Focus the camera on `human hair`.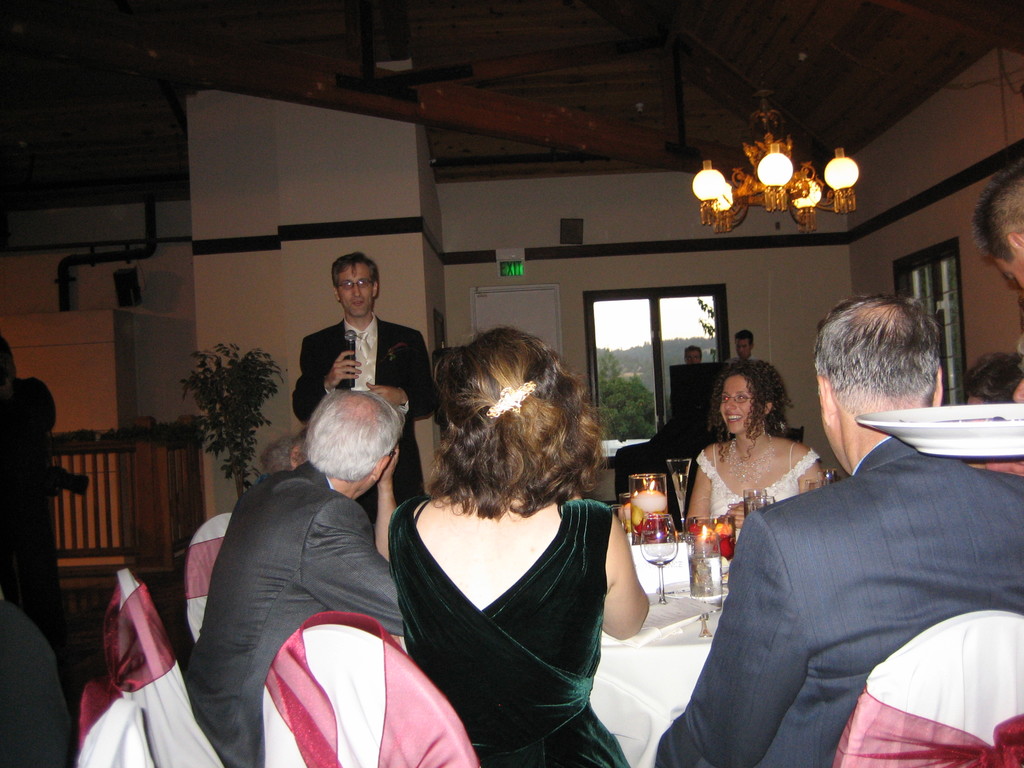
Focus region: (424, 330, 582, 529).
